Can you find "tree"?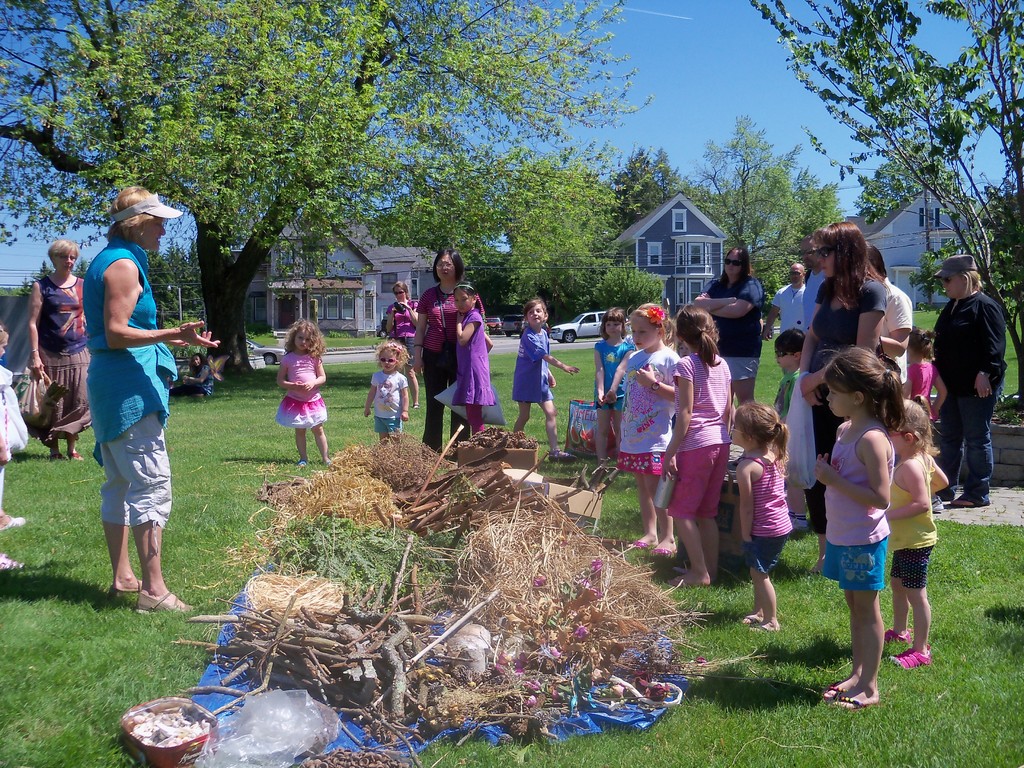
Yes, bounding box: (x1=608, y1=142, x2=690, y2=237).
